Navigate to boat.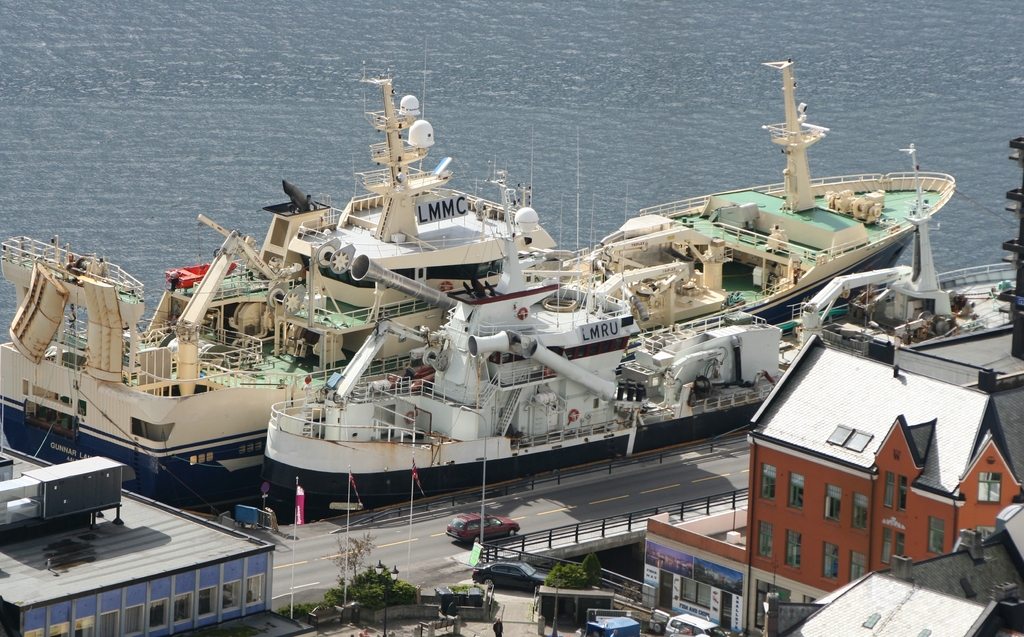
Navigation target: [260, 191, 1023, 469].
